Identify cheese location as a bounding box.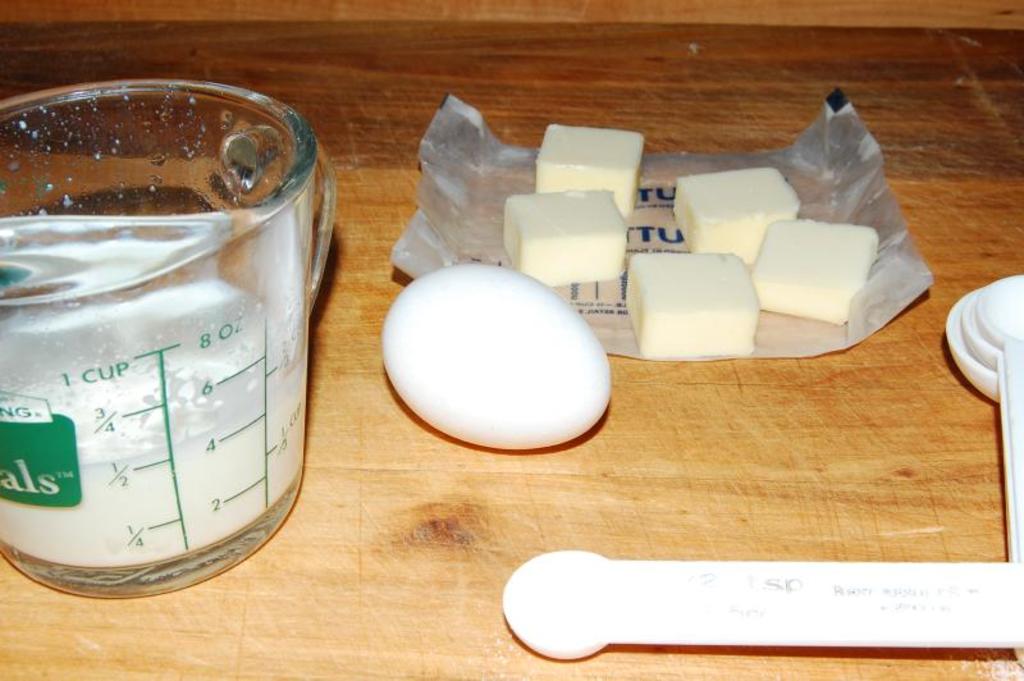
[529,119,644,215].
